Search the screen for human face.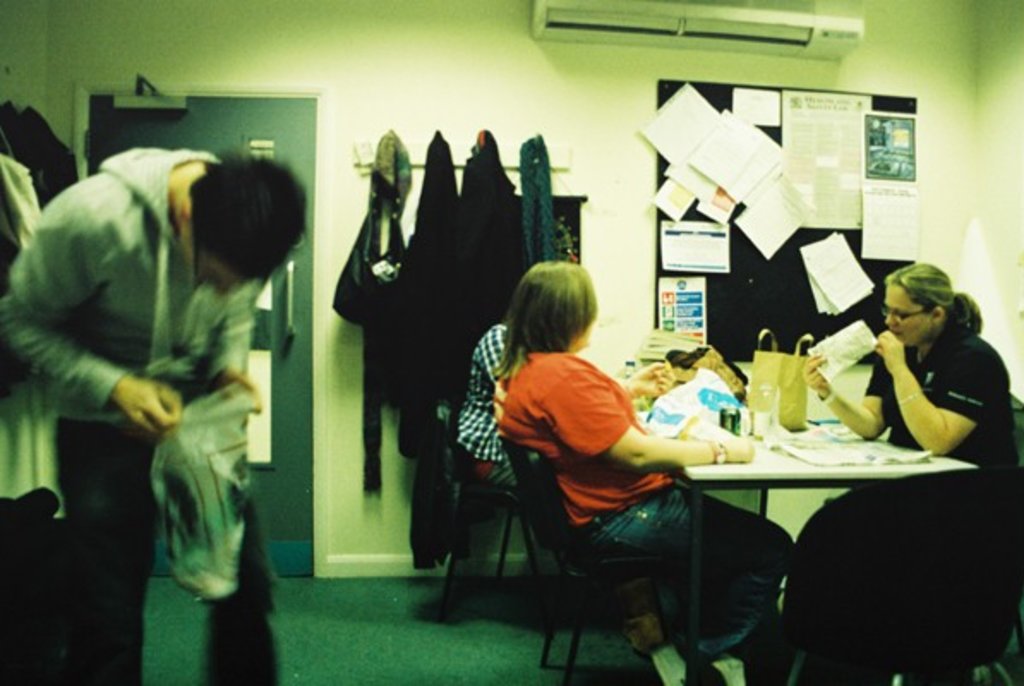
Found at 568 312 595 350.
